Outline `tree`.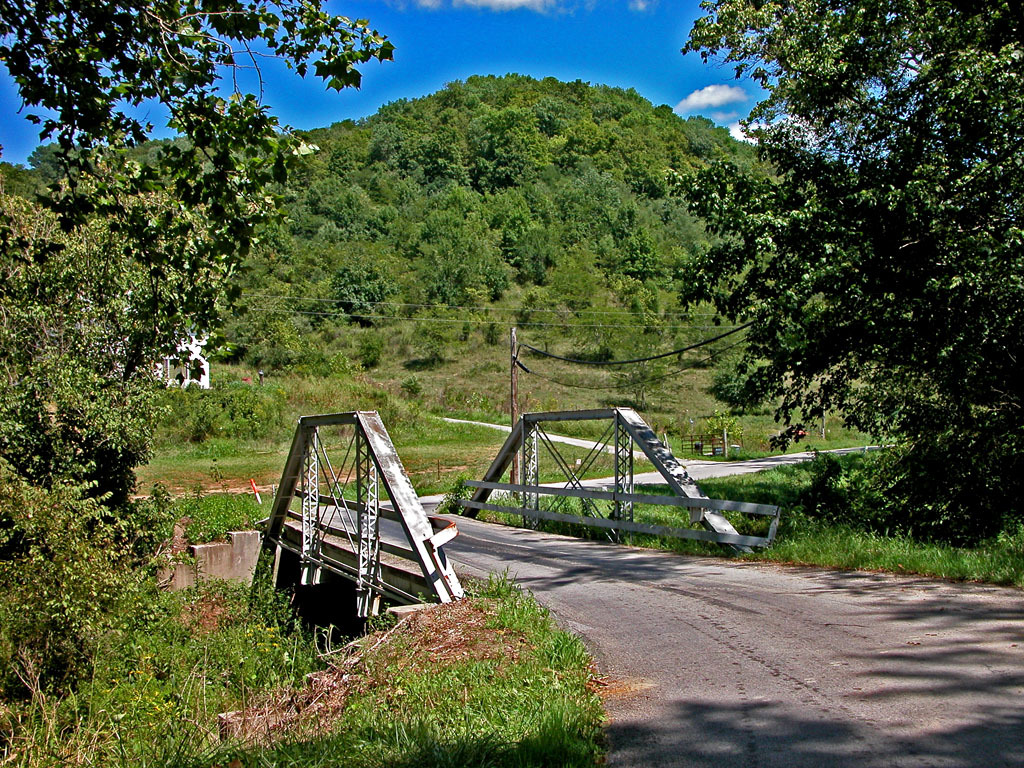
Outline: {"x1": 647, "y1": 112, "x2": 786, "y2": 337}.
